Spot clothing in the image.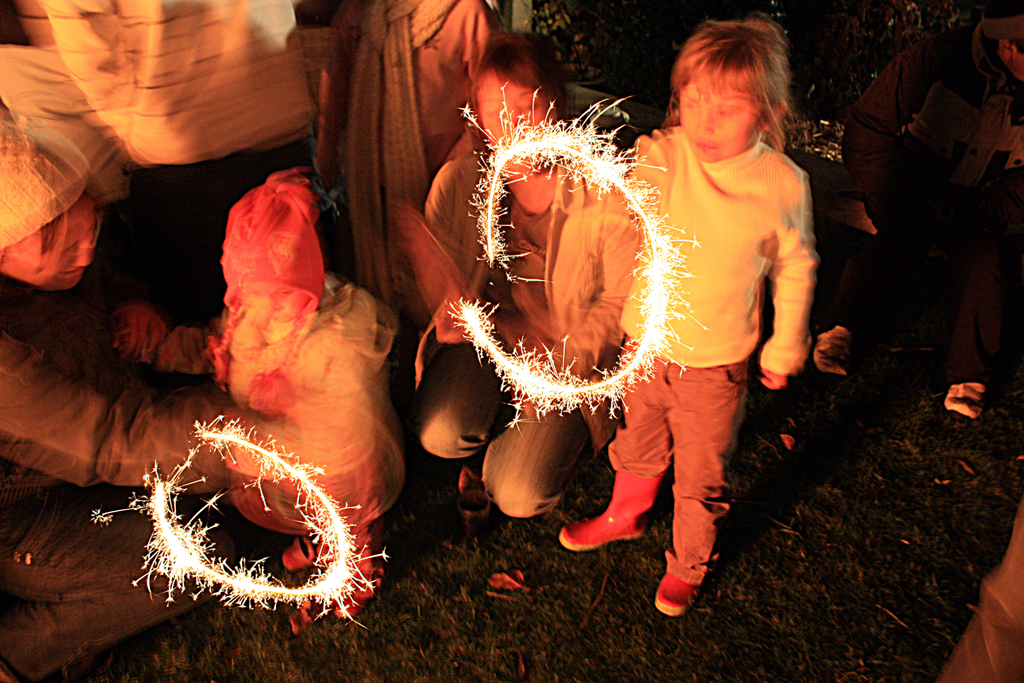
clothing found at x1=0 y1=0 x2=320 y2=203.
